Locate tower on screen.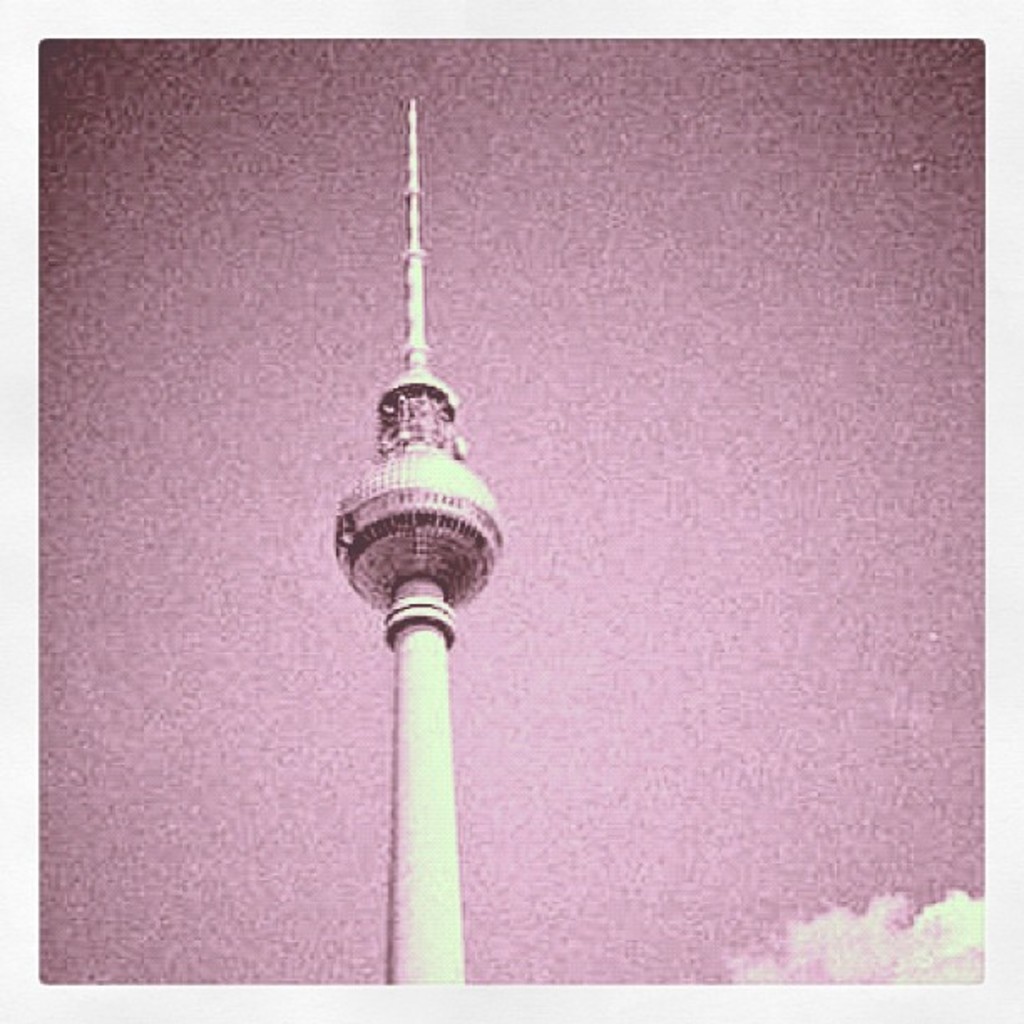
On screen at rect(323, 279, 519, 957).
